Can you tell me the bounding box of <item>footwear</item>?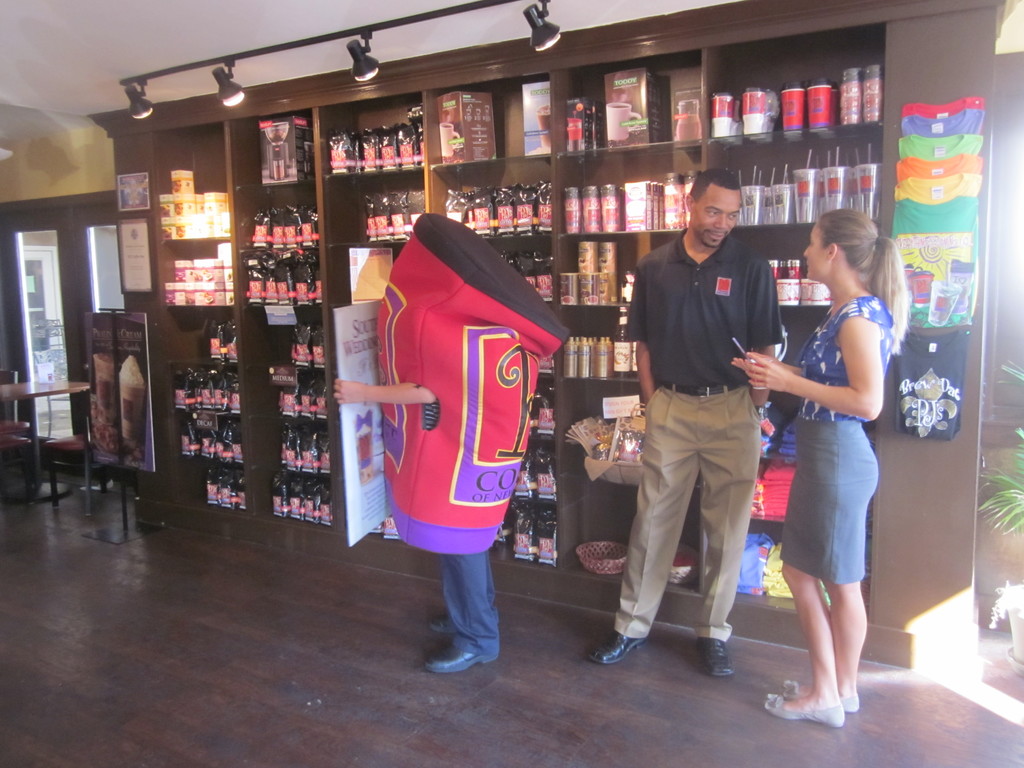
(700,626,742,678).
